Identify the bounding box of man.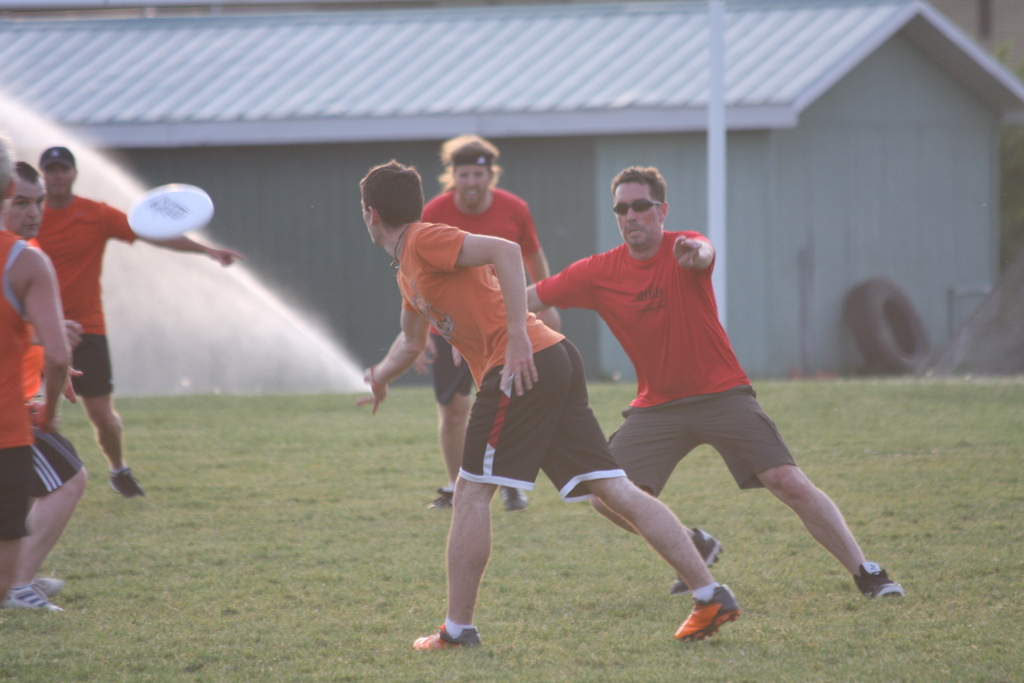
0, 160, 85, 614.
